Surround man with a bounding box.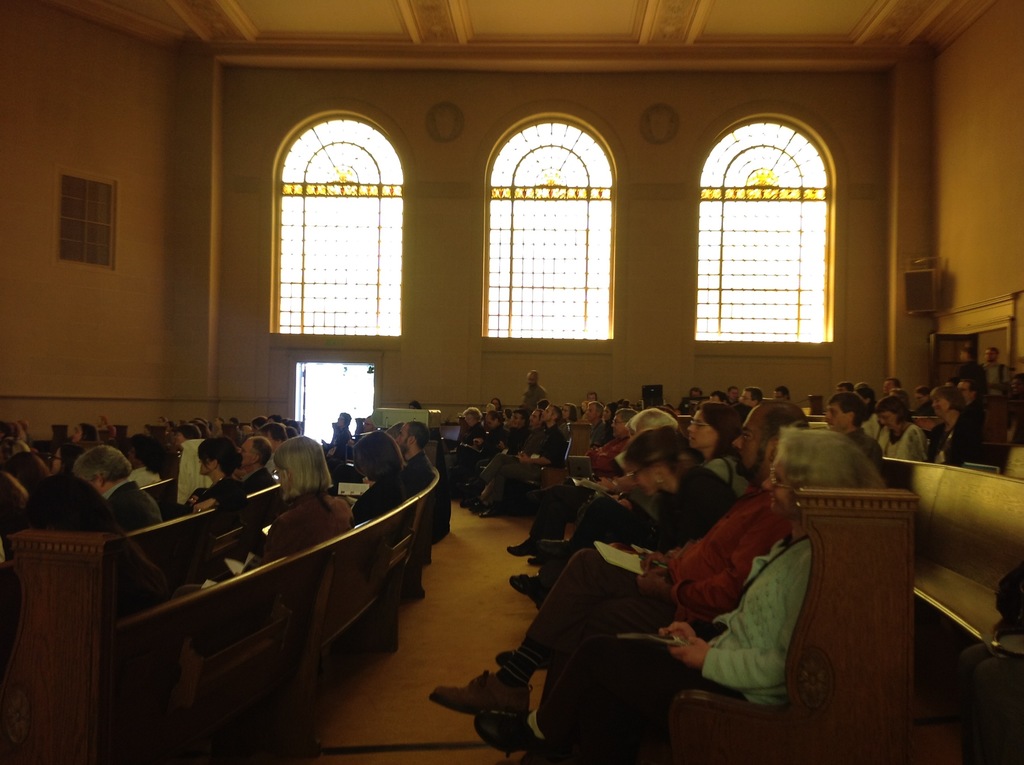
l=469, t=405, r=566, b=519.
